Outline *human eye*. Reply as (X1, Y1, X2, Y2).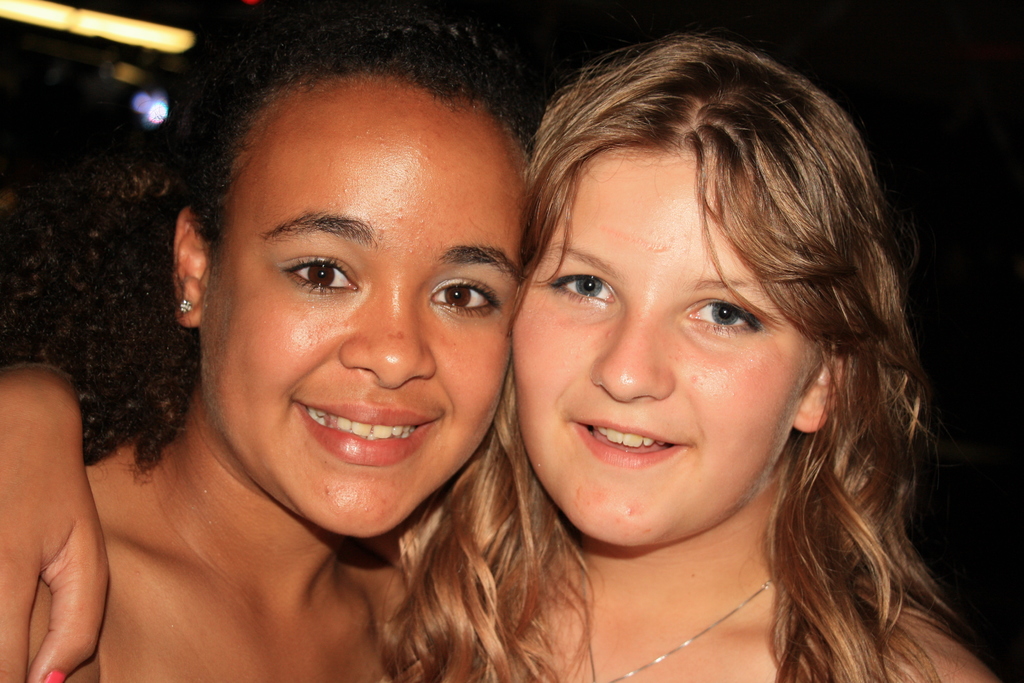
(545, 267, 615, 307).
